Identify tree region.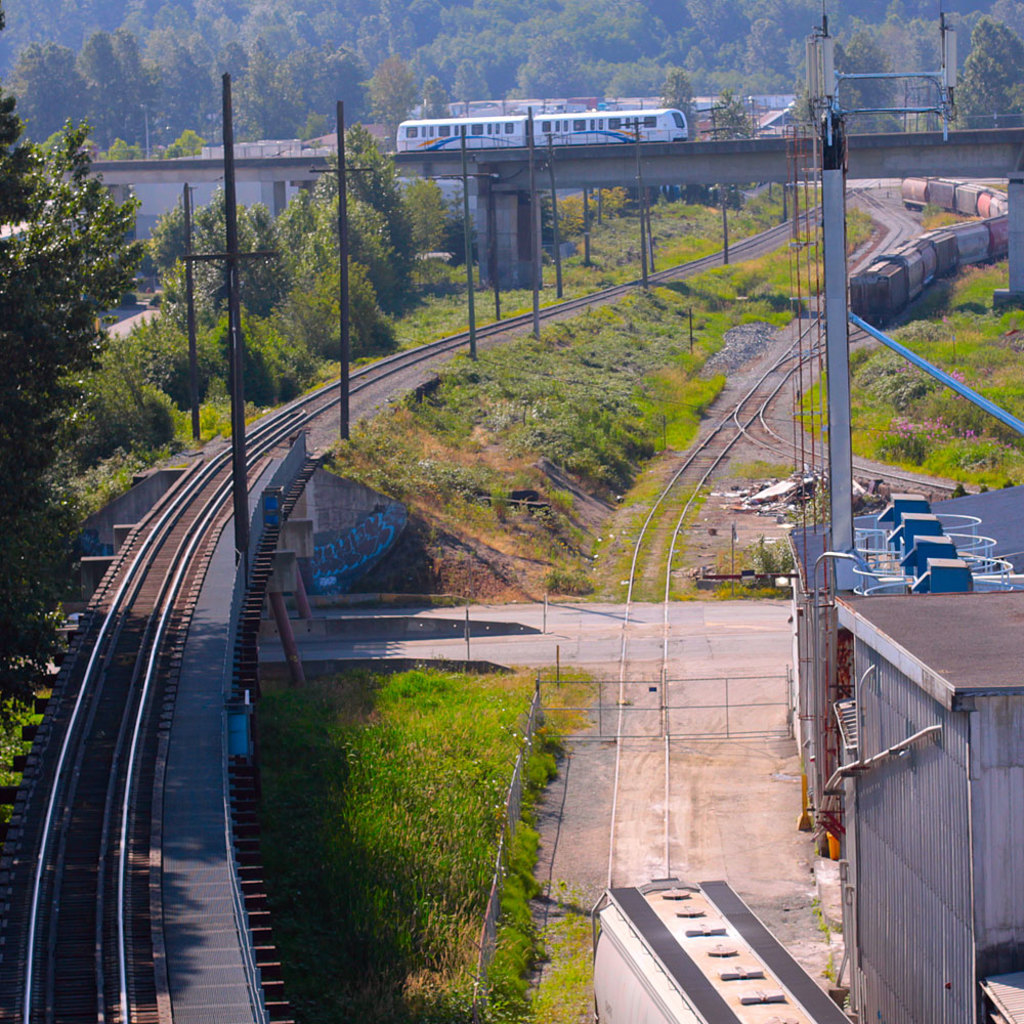
Region: locate(0, 96, 144, 527).
